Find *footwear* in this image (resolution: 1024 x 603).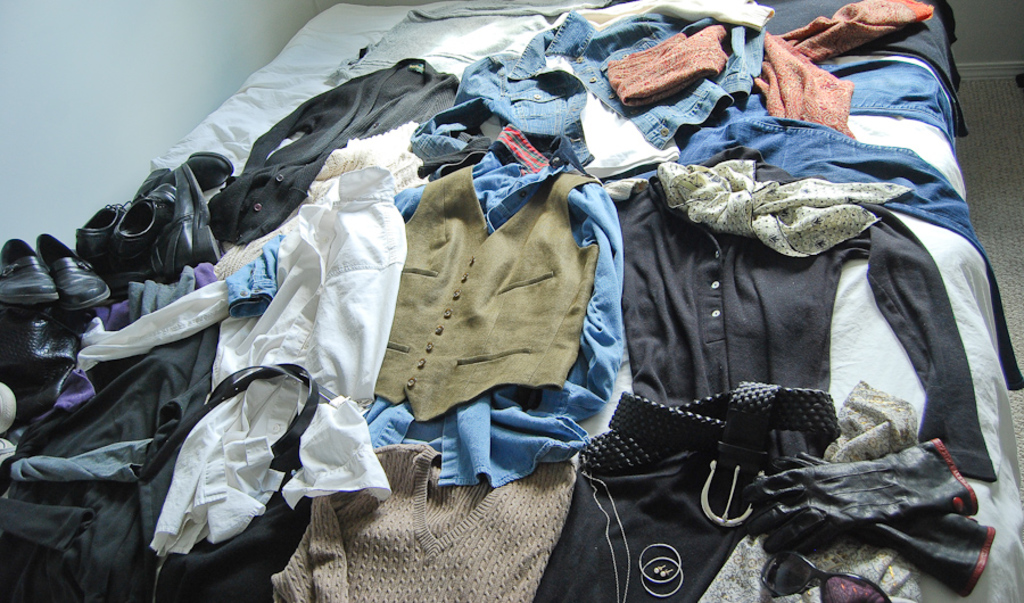
<box>40,234,112,316</box>.
